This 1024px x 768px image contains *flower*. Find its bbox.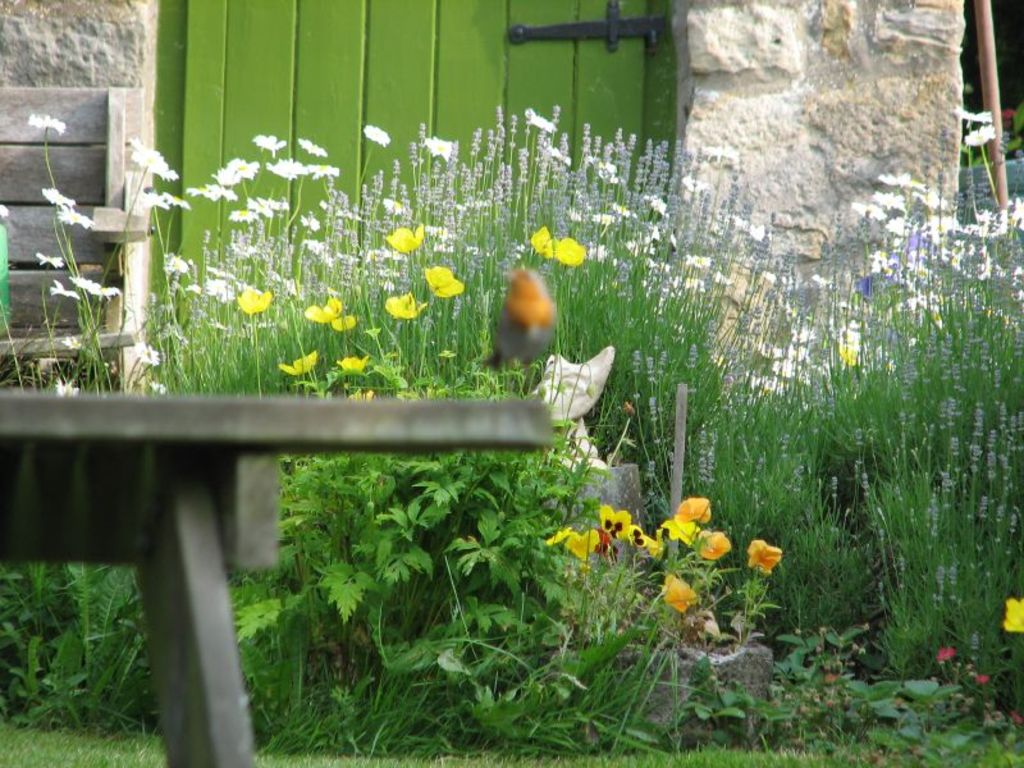
(586,242,605,257).
